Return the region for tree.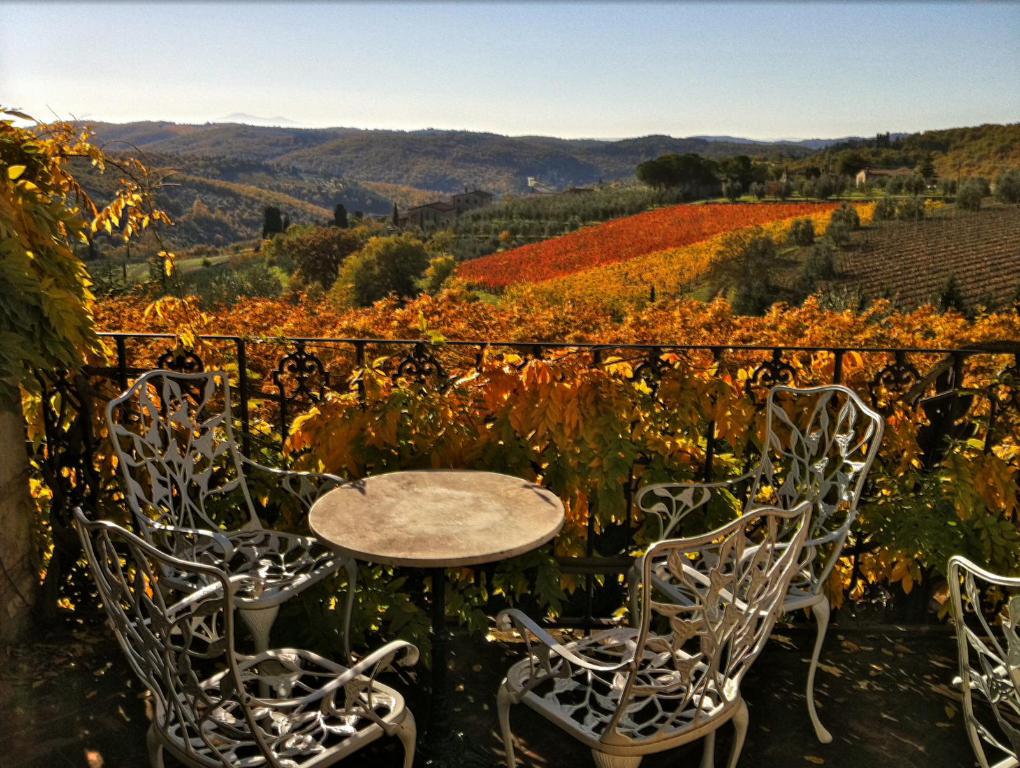
bbox=(332, 203, 349, 226).
